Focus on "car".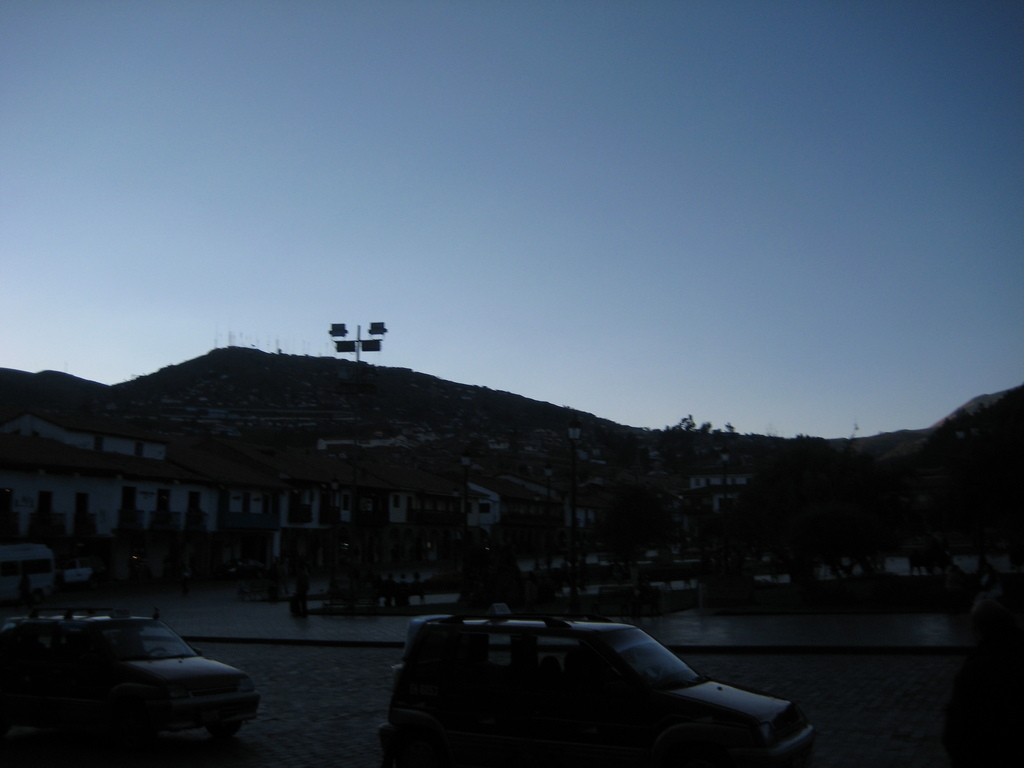
Focused at x1=15, y1=604, x2=257, y2=750.
